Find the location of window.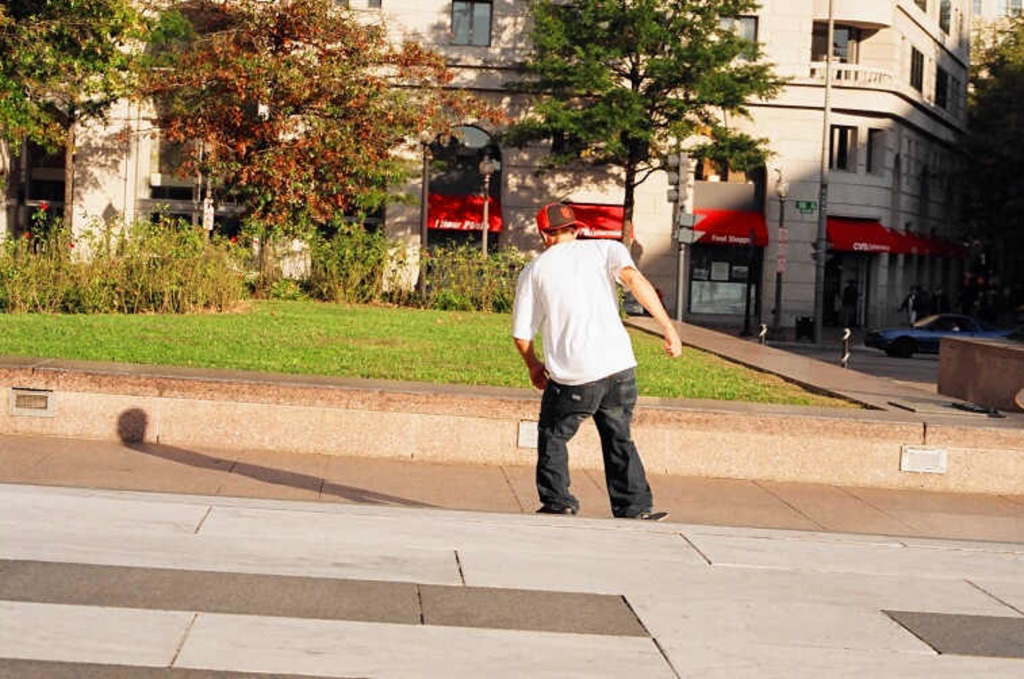
Location: BBox(693, 142, 763, 183).
